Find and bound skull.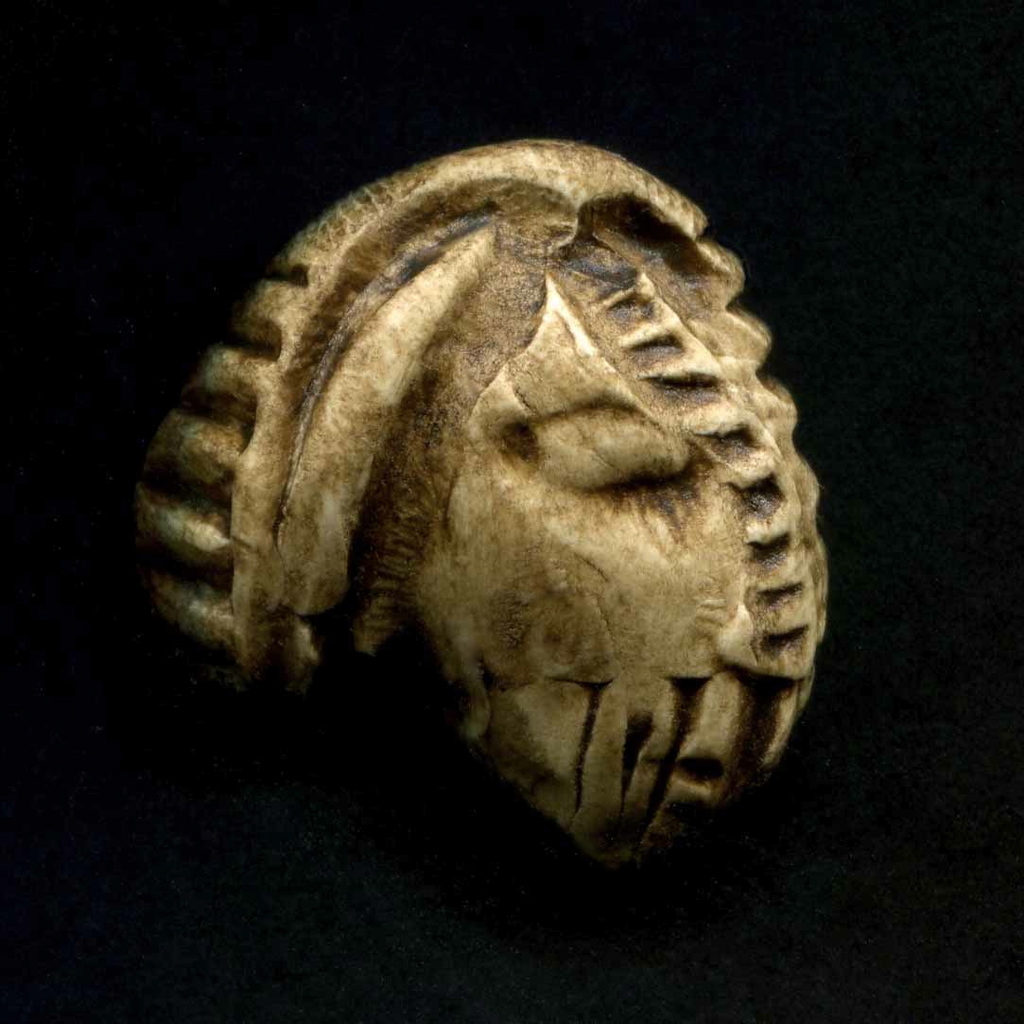
Bound: <box>132,135,825,880</box>.
